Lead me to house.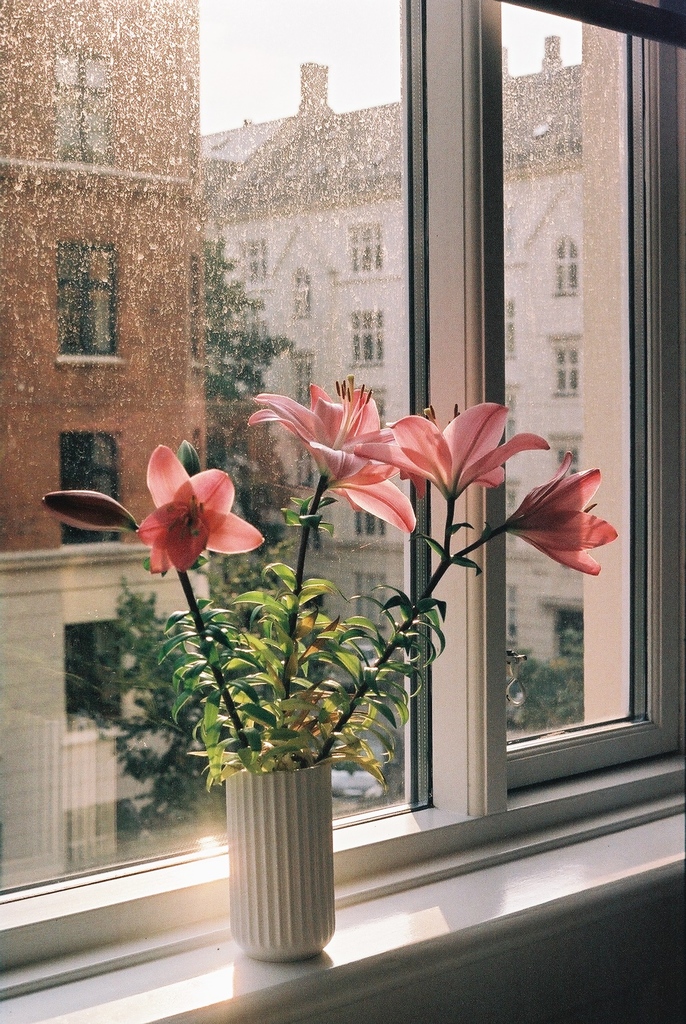
Lead to bbox=[0, 0, 685, 1023].
